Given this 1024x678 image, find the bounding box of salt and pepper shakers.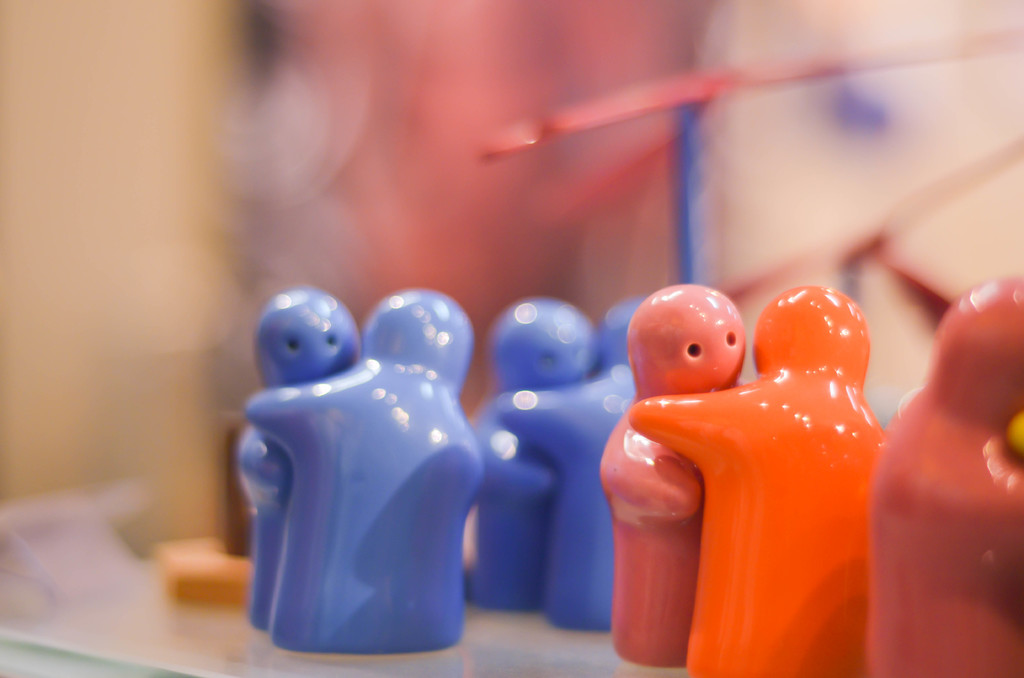
(627, 282, 888, 677).
